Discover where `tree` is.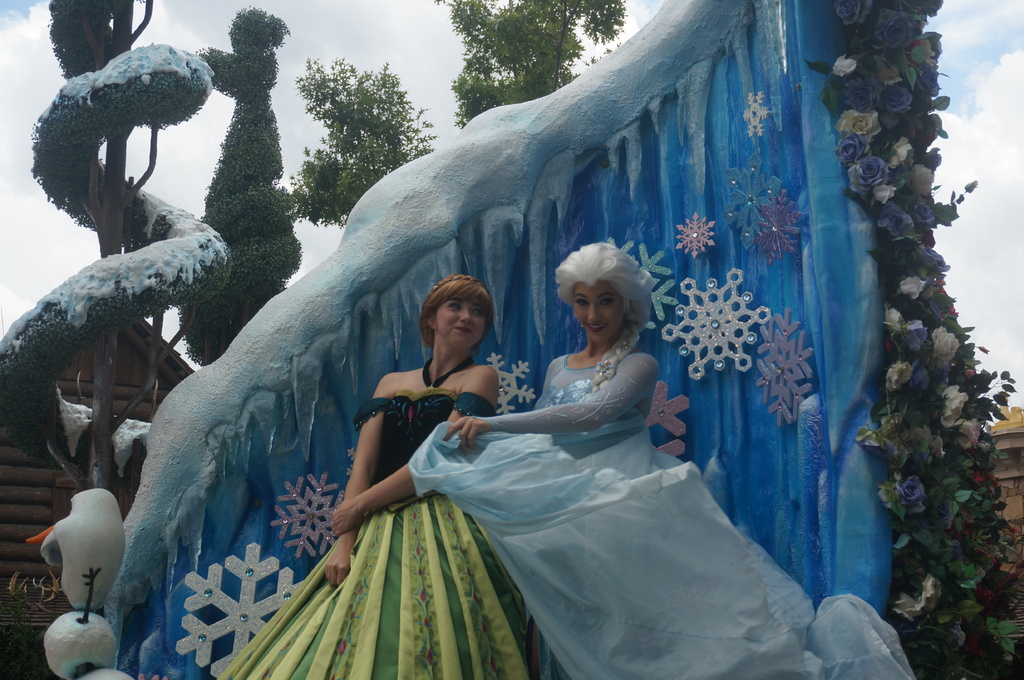
Discovered at bbox=(194, 4, 307, 374).
